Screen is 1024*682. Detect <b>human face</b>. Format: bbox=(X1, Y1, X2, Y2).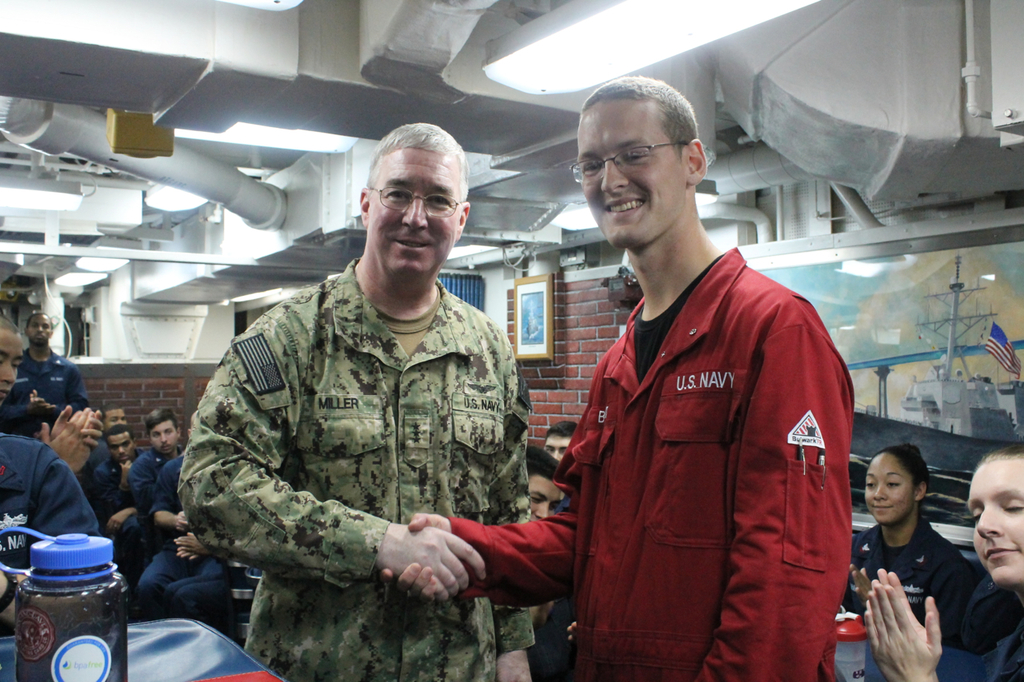
bbox=(152, 419, 177, 453).
